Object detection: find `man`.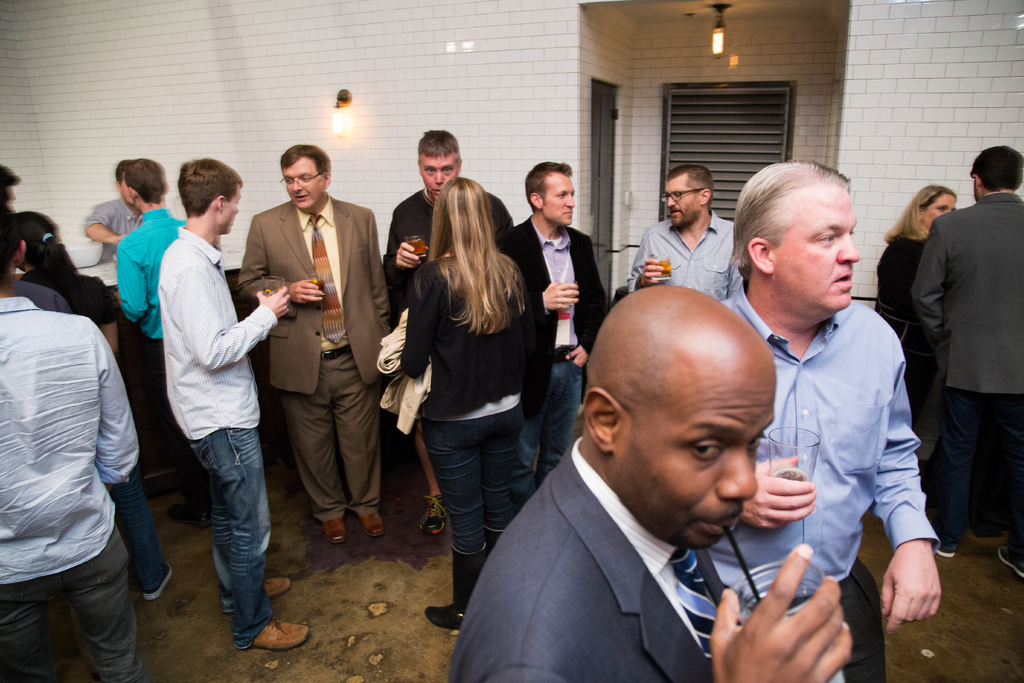
[499,156,607,508].
